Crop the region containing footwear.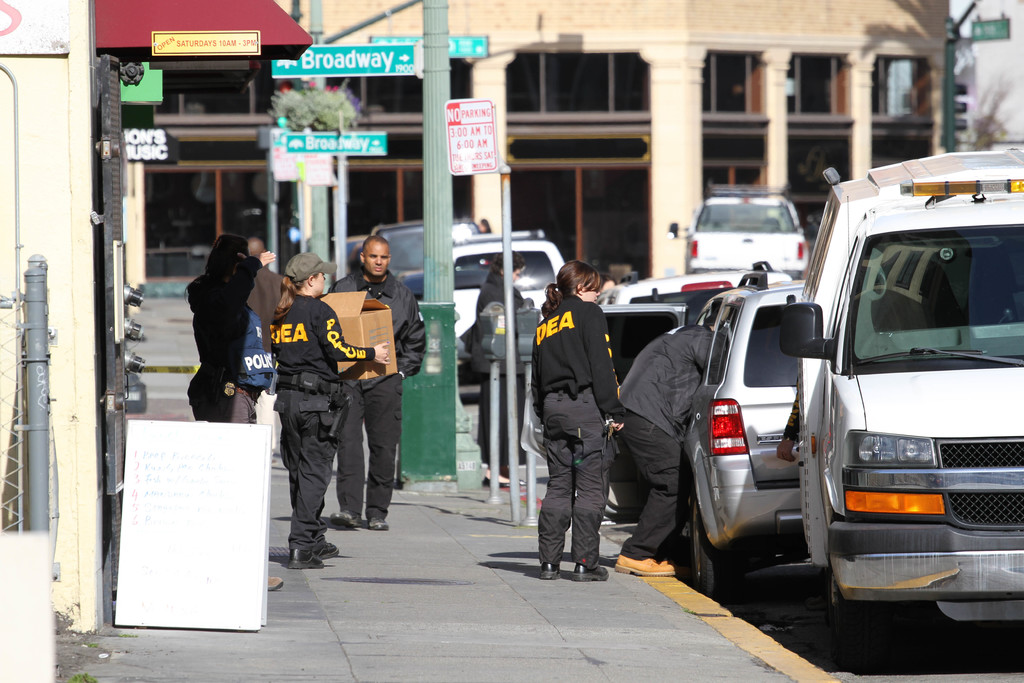
Crop region: locate(365, 516, 394, 532).
